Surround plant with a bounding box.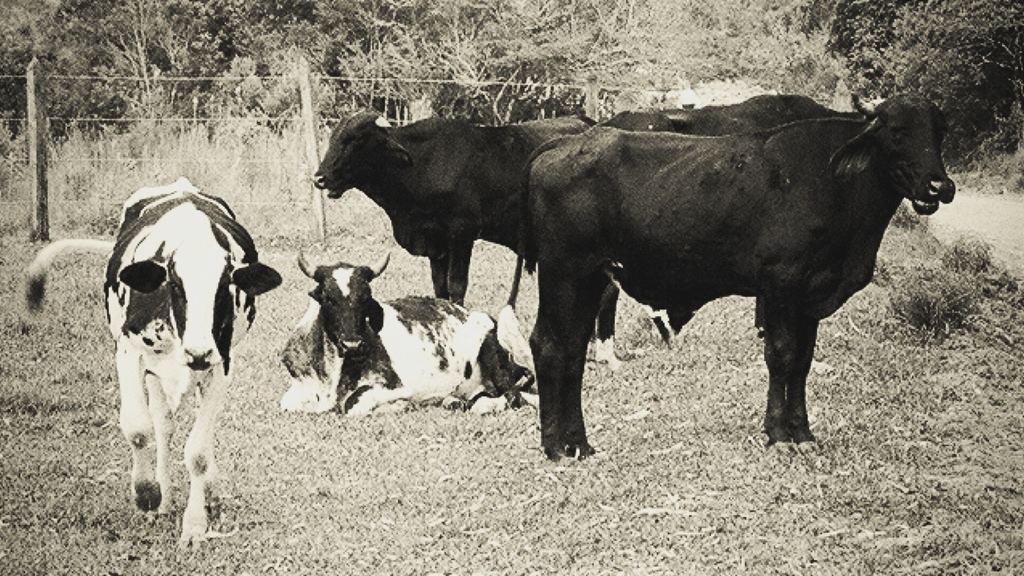
<region>320, 129, 388, 236</region>.
